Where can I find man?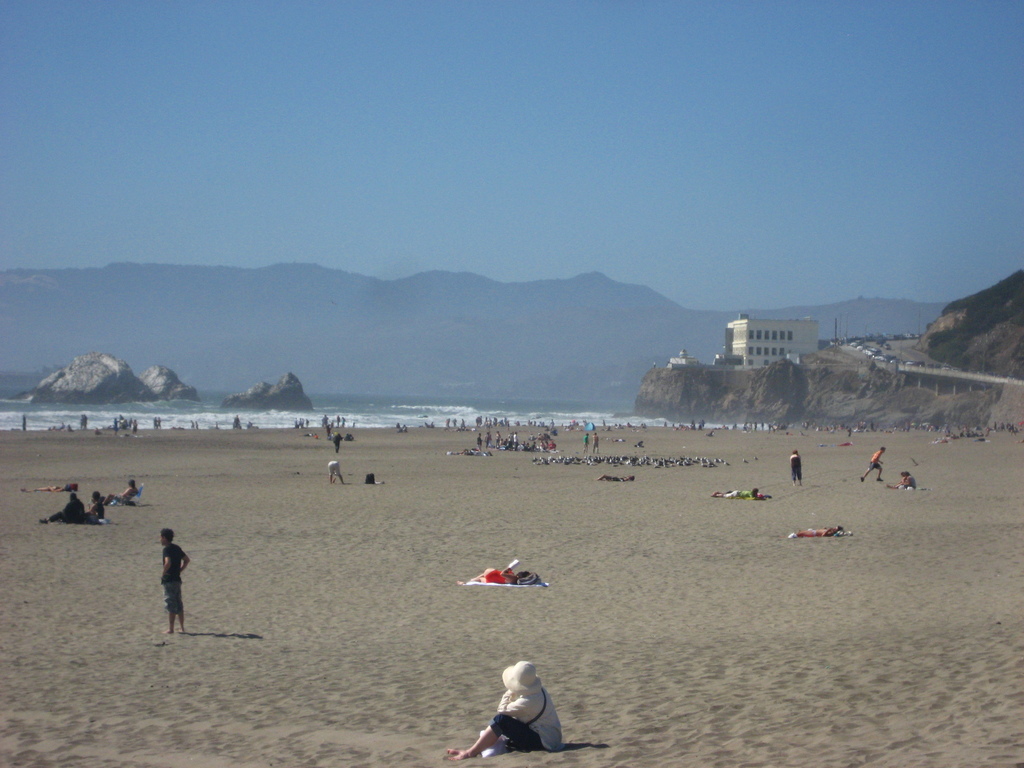
You can find it at locate(153, 531, 185, 636).
